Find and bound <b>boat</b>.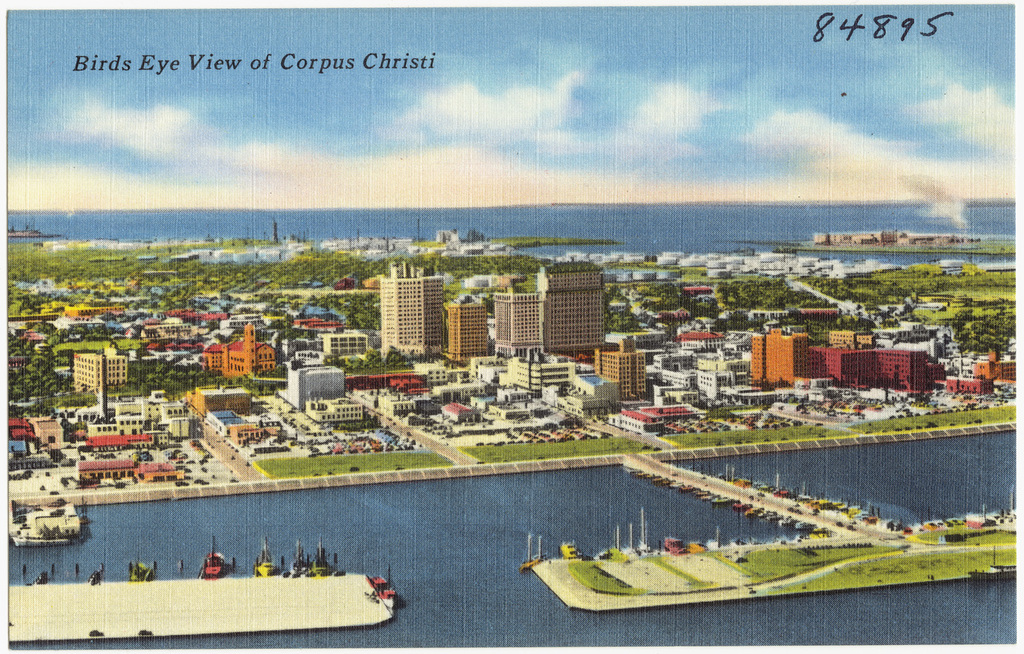
Bound: x1=284, y1=537, x2=314, y2=580.
